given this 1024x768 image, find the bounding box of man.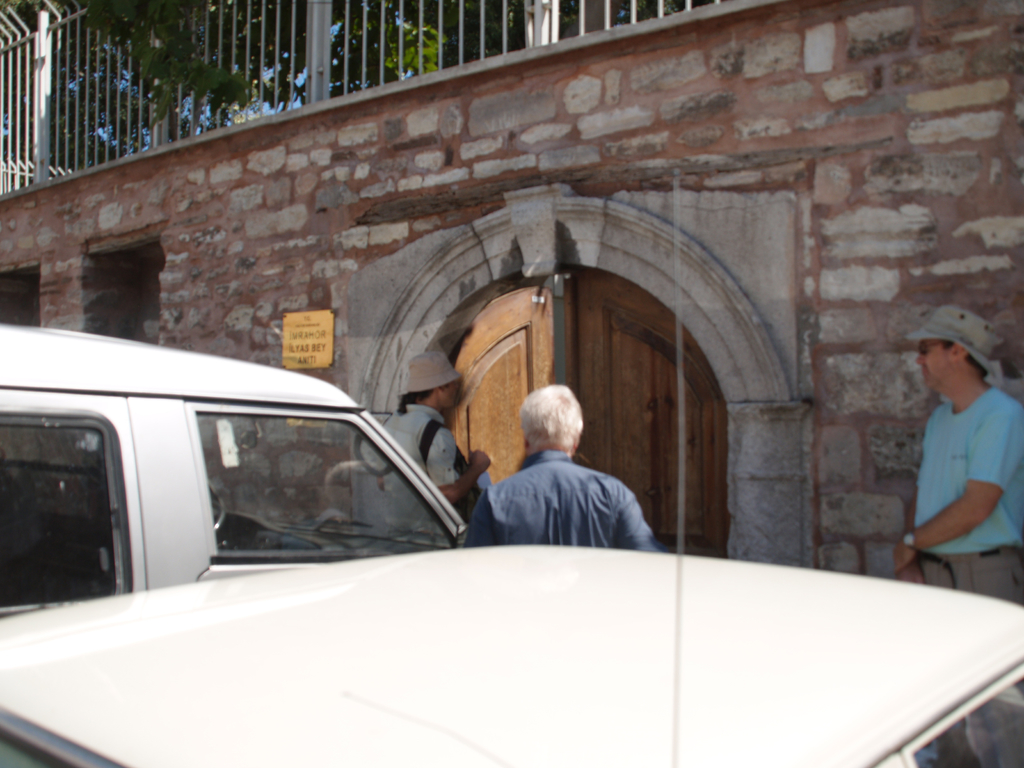
box=[461, 383, 648, 559].
